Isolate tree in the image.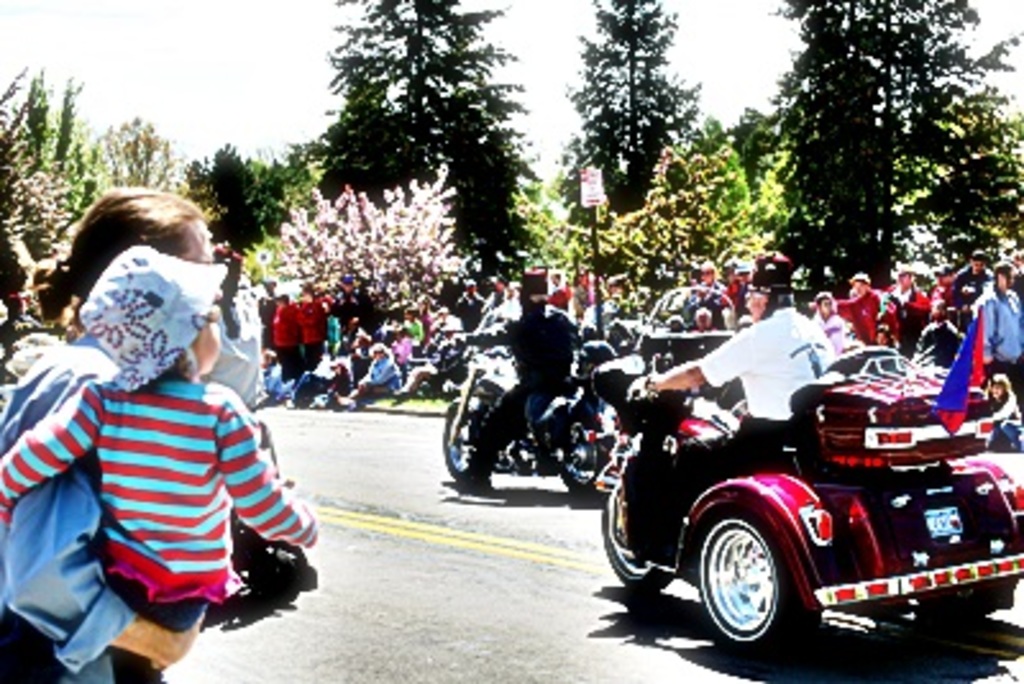
Isolated region: 758 0 1021 287.
